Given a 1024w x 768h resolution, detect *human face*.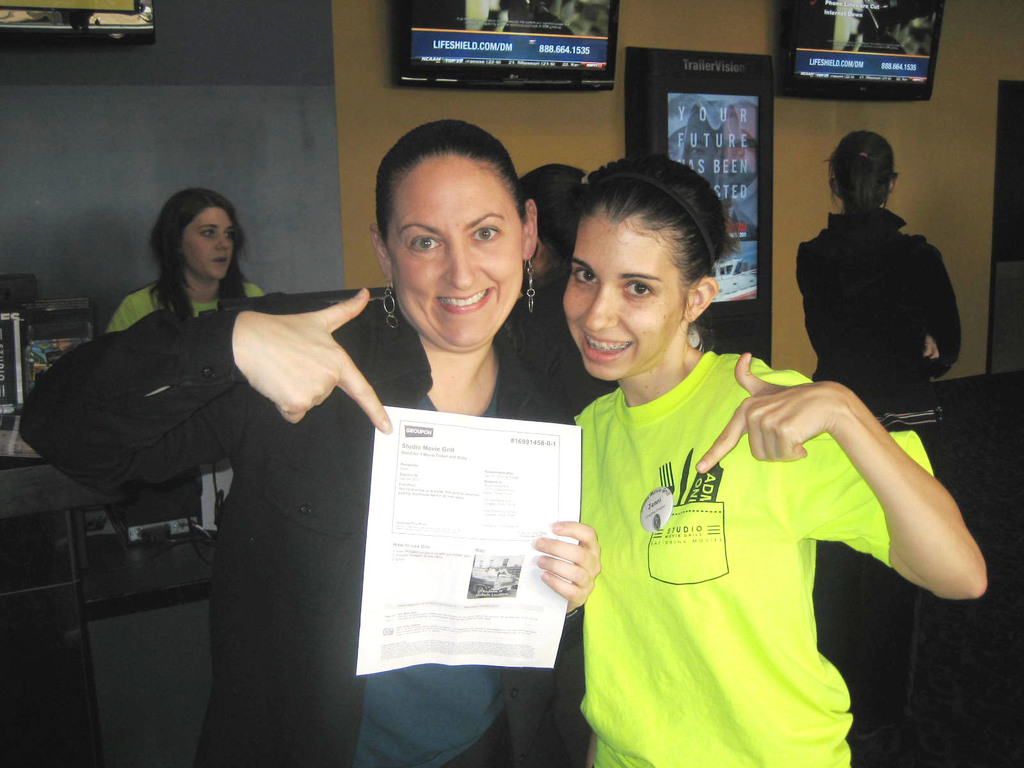
<region>563, 211, 689, 380</region>.
